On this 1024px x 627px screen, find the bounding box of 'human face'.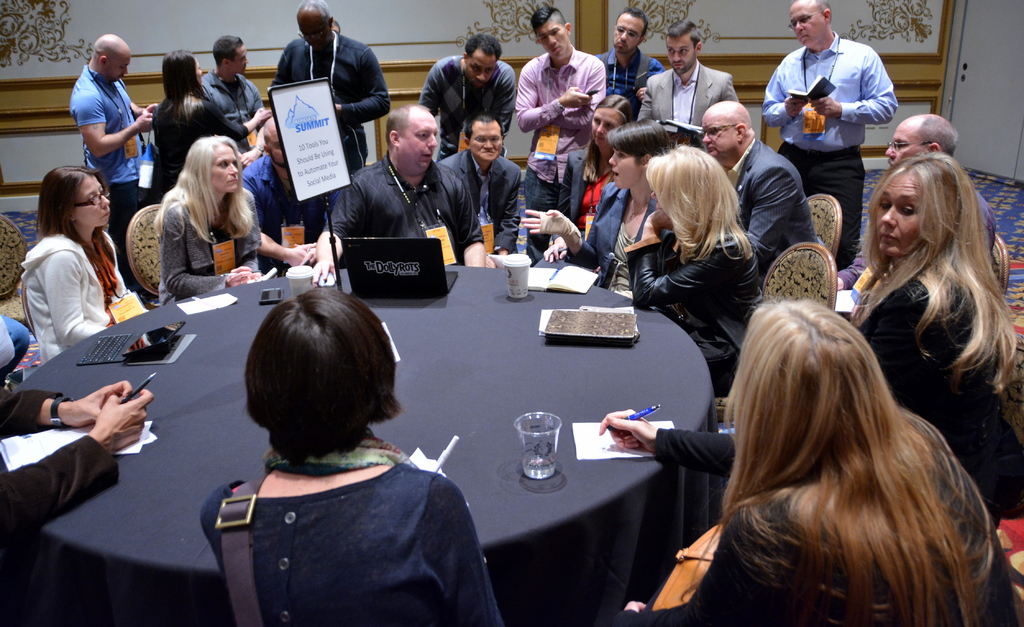
Bounding box: x1=211 y1=146 x2=237 y2=191.
